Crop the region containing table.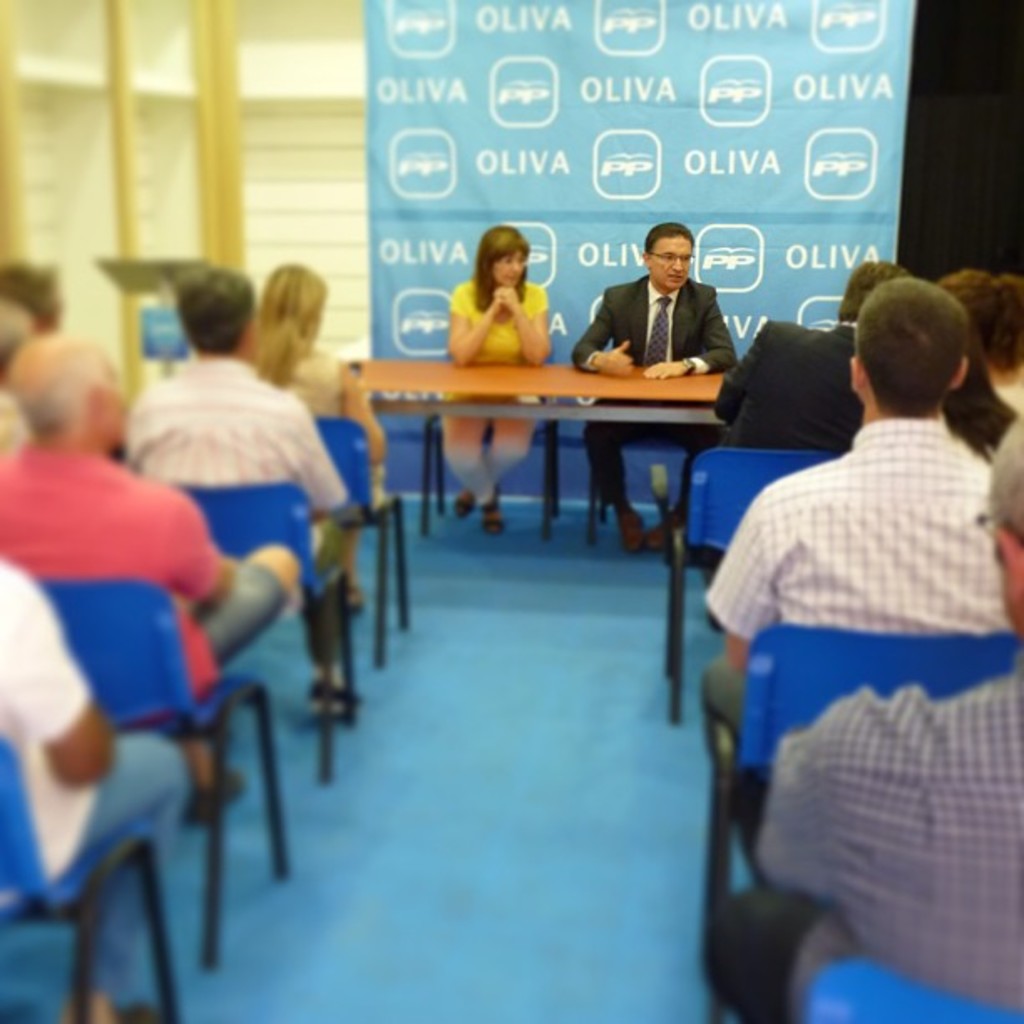
Crop region: (left=313, top=321, right=818, bottom=564).
